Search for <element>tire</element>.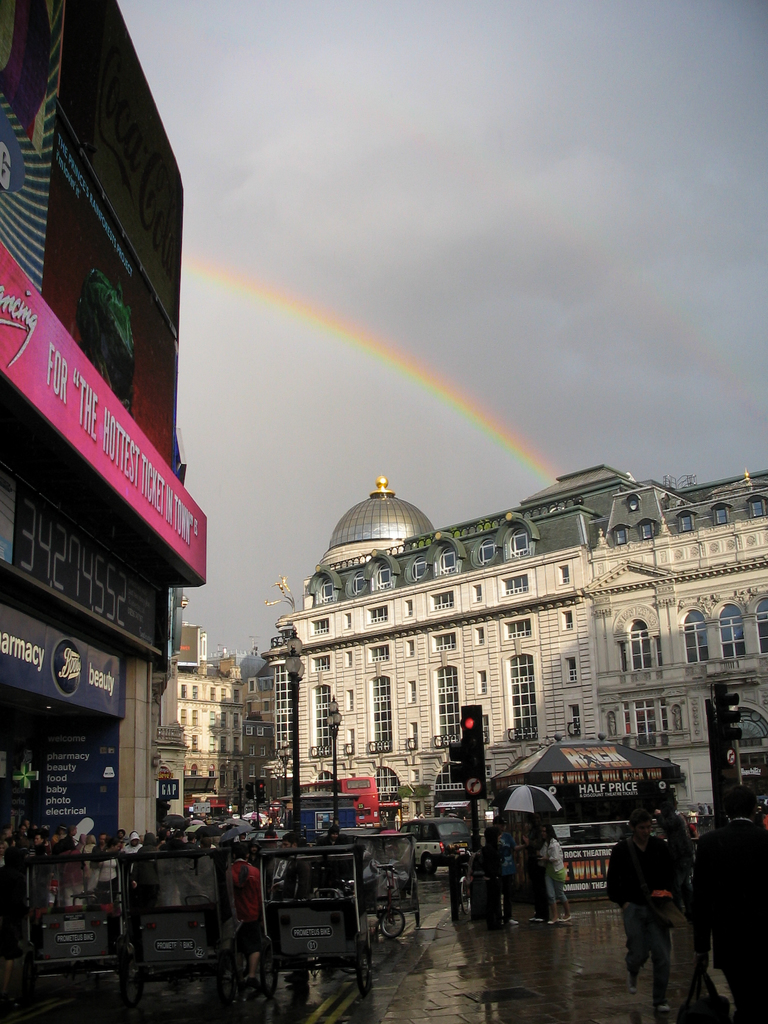
Found at {"left": 462, "top": 881, "right": 471, "bottom": 914}.
